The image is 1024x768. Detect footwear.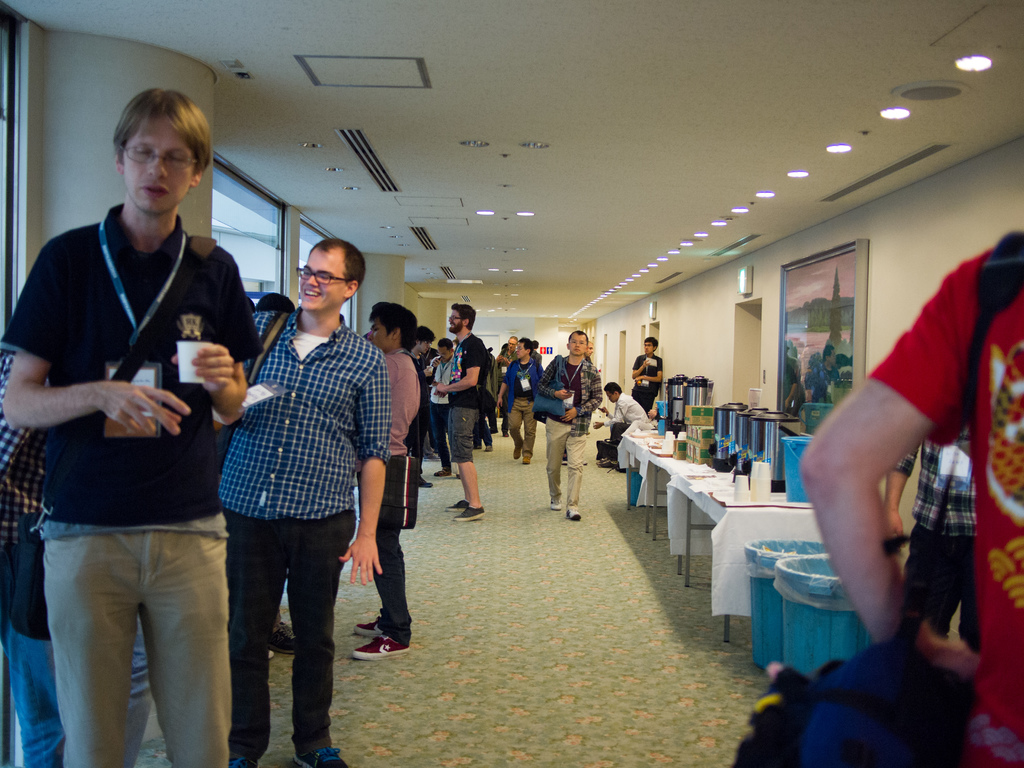
Detection: l=292, t=739, r=348, b=767.
